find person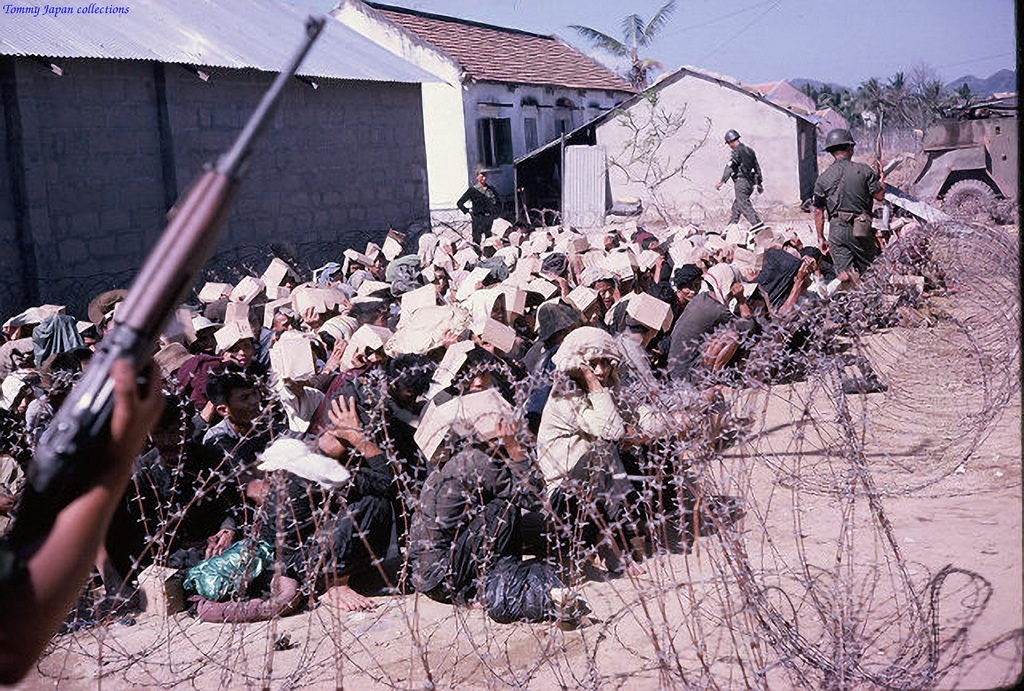
box(822, 108, 895, 321)
